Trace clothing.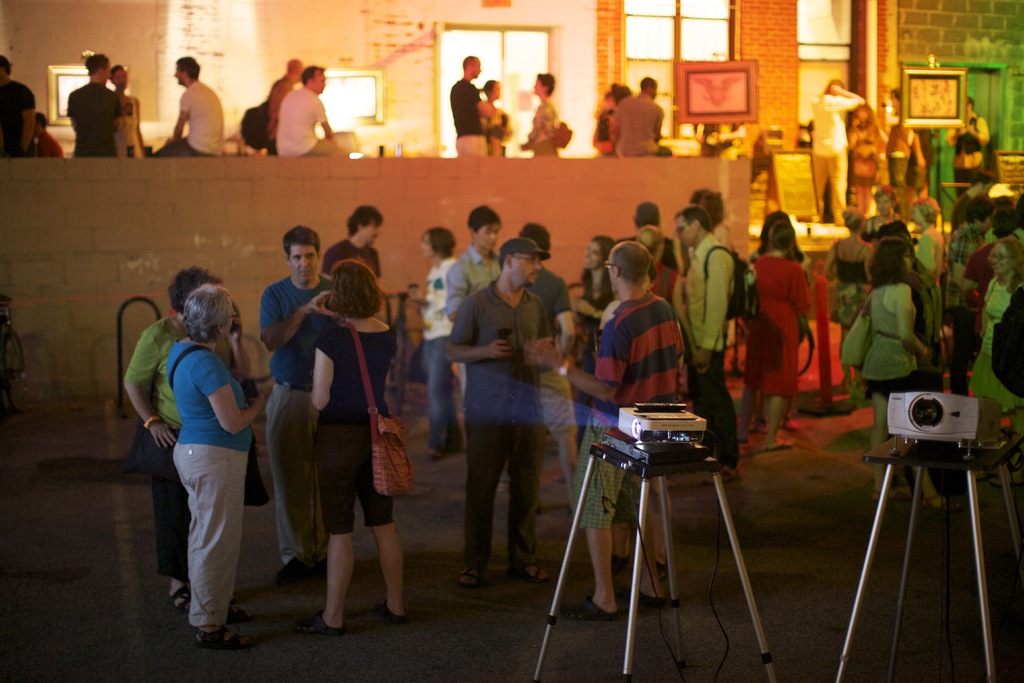
Traced to pyautogui.locateOnScreen(691, 120, 748, 151).
